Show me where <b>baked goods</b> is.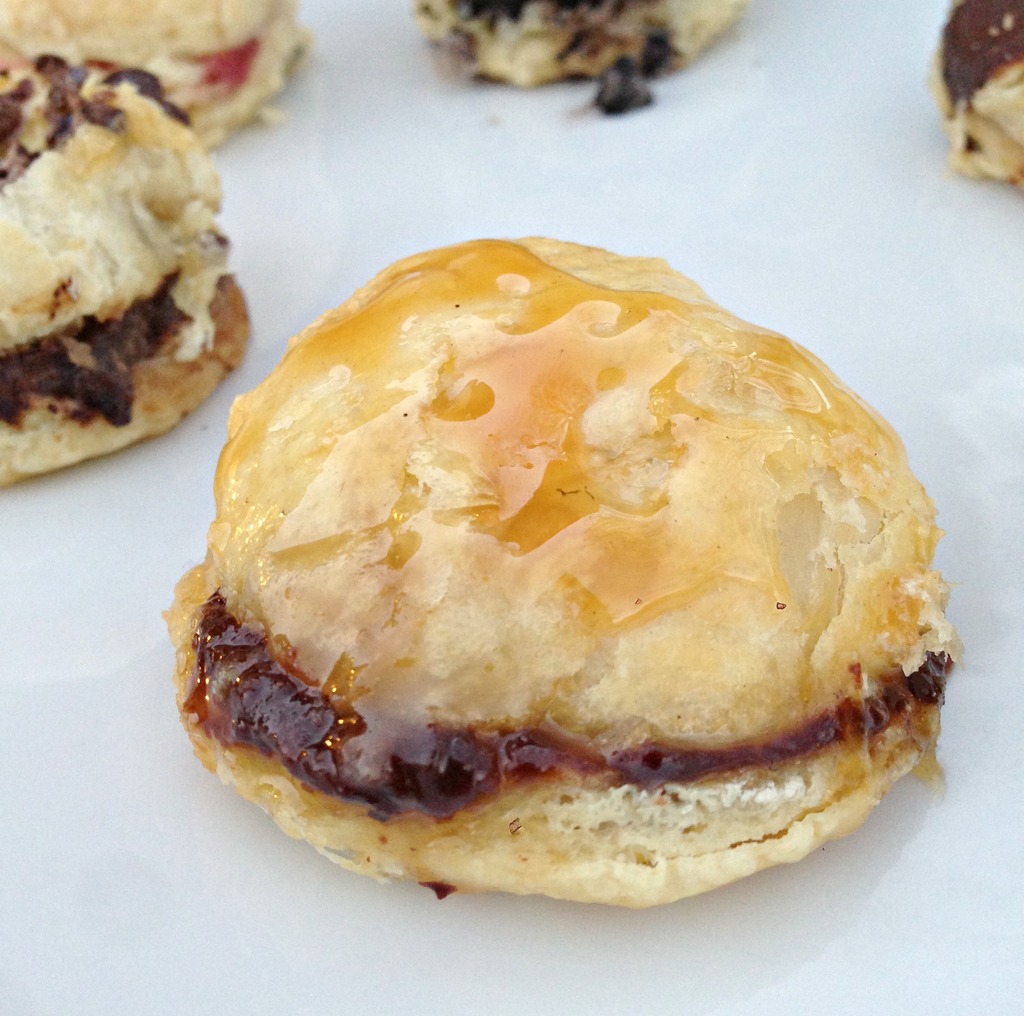
<b>baked goods</b> is at (0, 63, 248, 489).
